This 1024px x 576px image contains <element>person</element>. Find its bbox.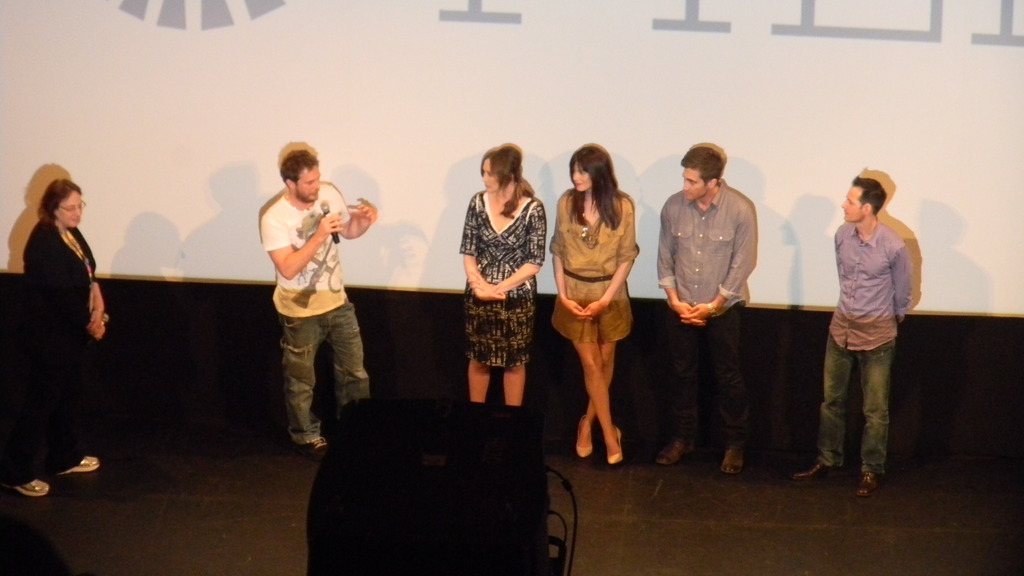
box(457, 153, 556, 404).
